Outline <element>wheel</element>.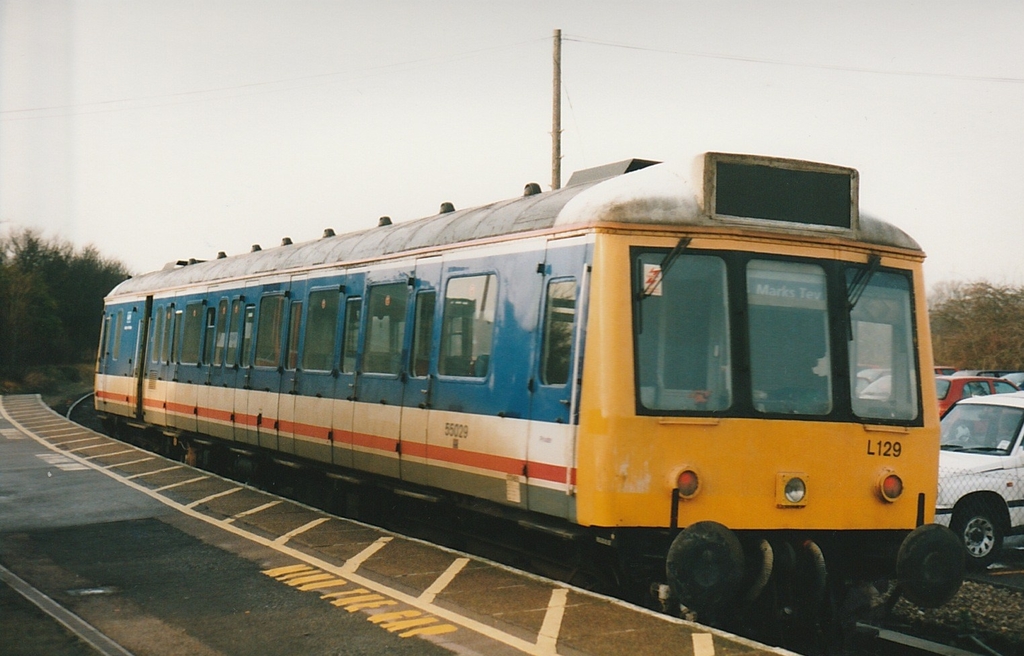
Outline: 955, 499, 1004, 573.
